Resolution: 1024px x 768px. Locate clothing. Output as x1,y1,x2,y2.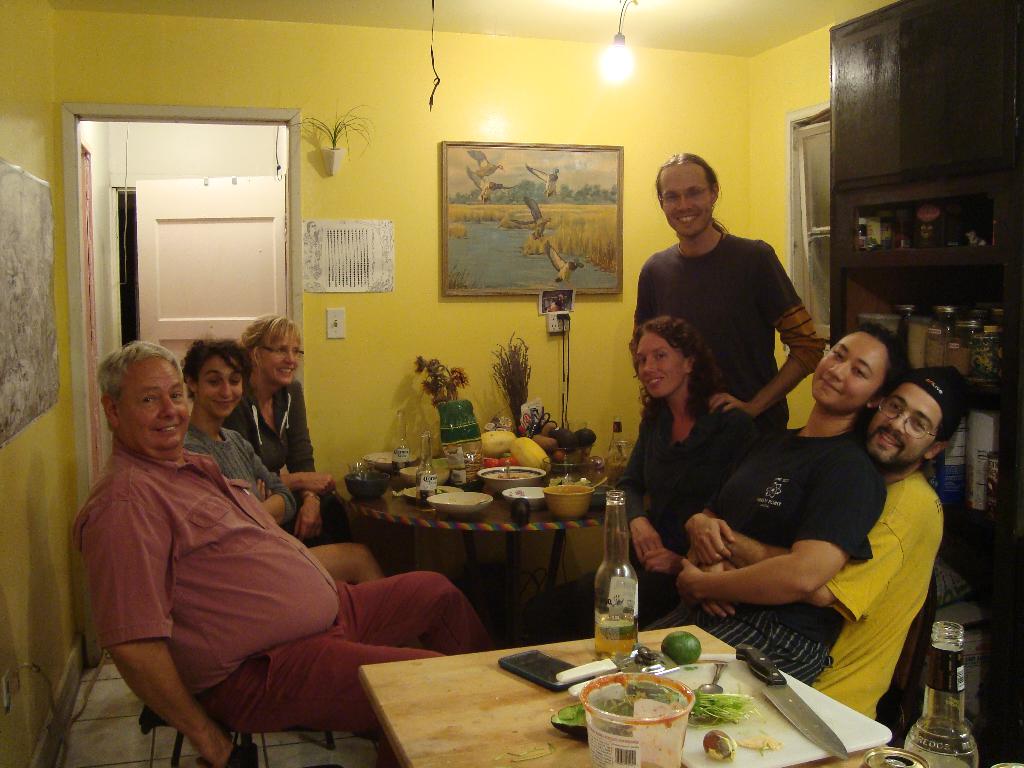
613,390,751,628.
